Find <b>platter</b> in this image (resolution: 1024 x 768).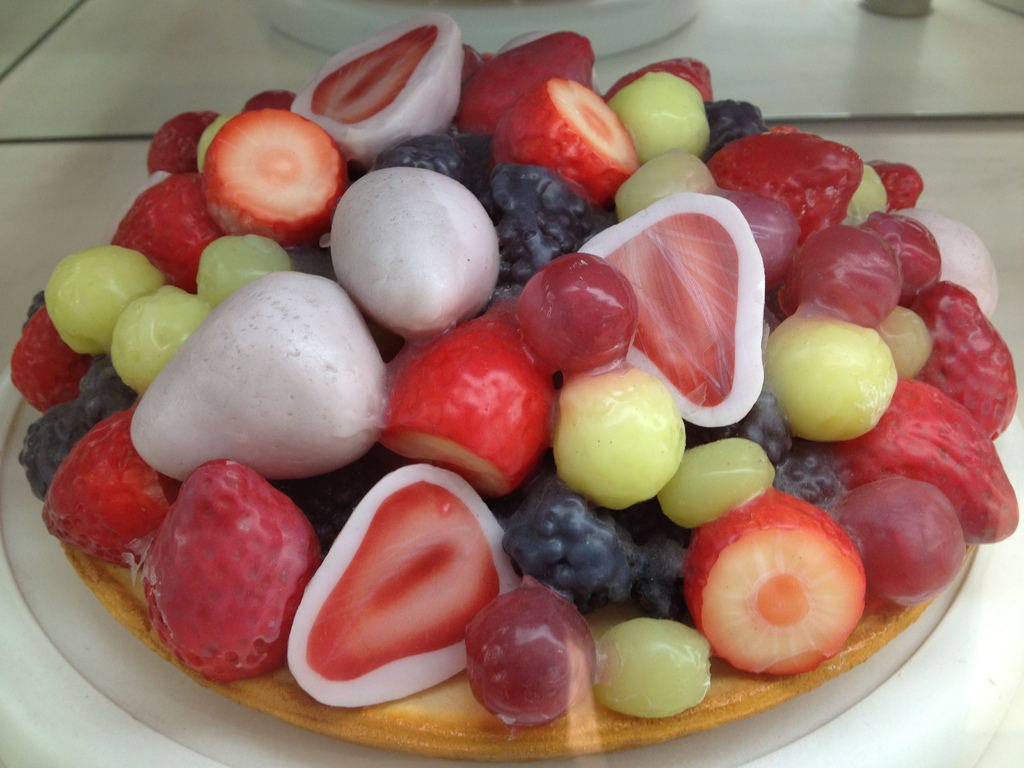
(x1=0, y1=393, x2=980, y2=767).
